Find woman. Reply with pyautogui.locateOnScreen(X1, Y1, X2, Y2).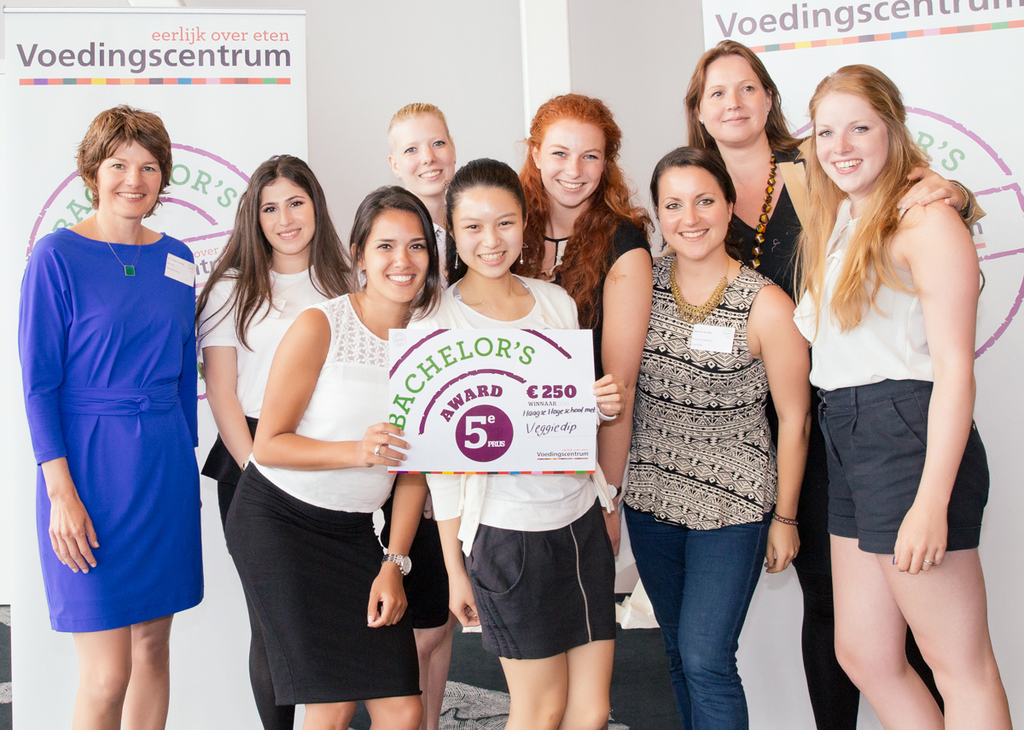
pyautogui.locateOnScreen(662, 41, 980, 729).
